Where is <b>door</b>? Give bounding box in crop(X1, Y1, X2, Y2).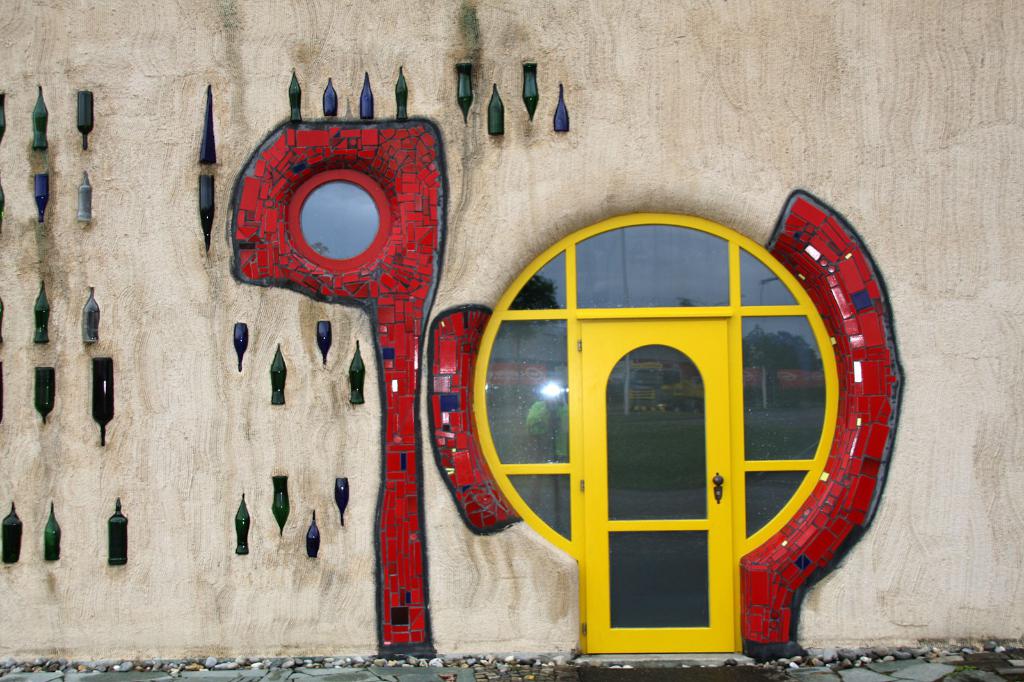
crop(582, 321, 732, 655).
